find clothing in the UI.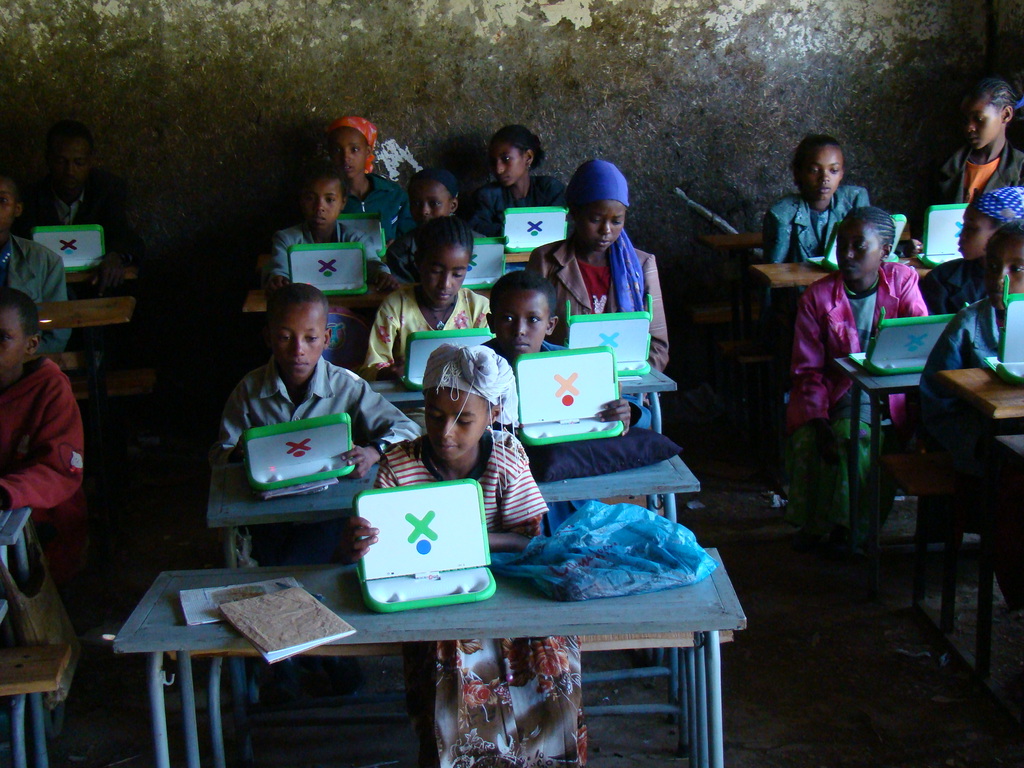
UI element at 0:363:84:577.
